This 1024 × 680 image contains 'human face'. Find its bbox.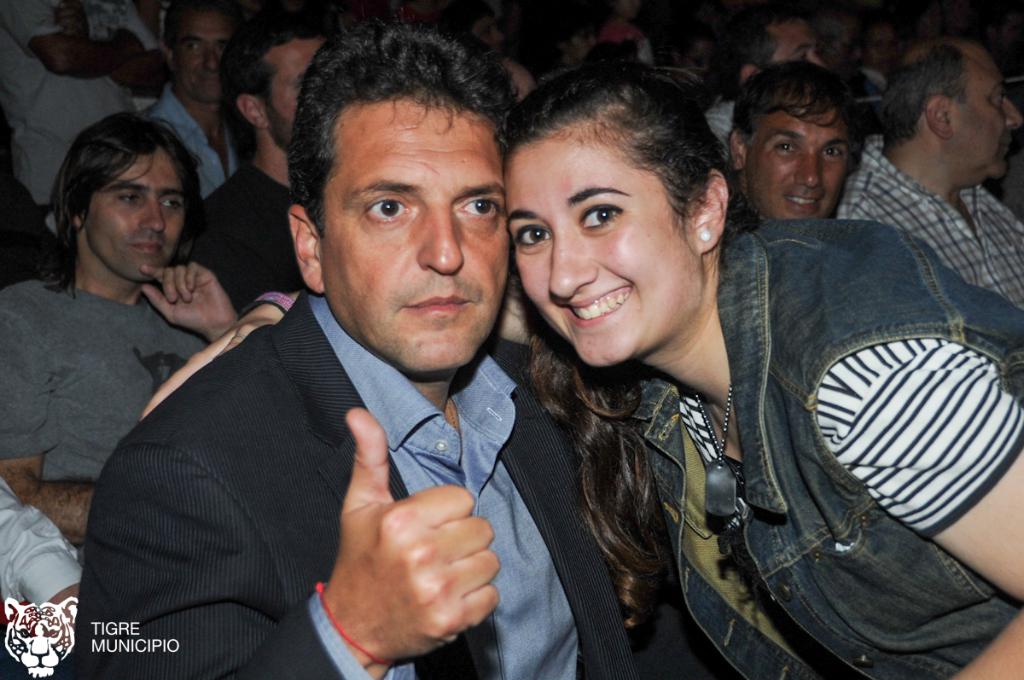
locate(511, 121, 691, 366).
